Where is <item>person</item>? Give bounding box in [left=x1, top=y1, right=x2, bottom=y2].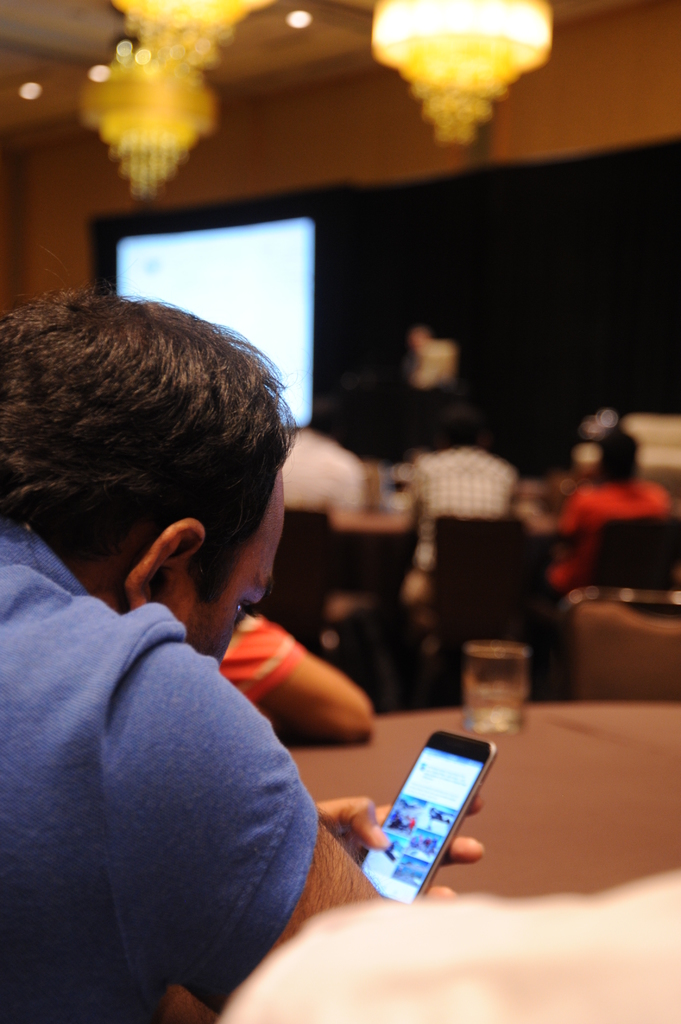
[left=416, top=314, right=463, bottom=393].
